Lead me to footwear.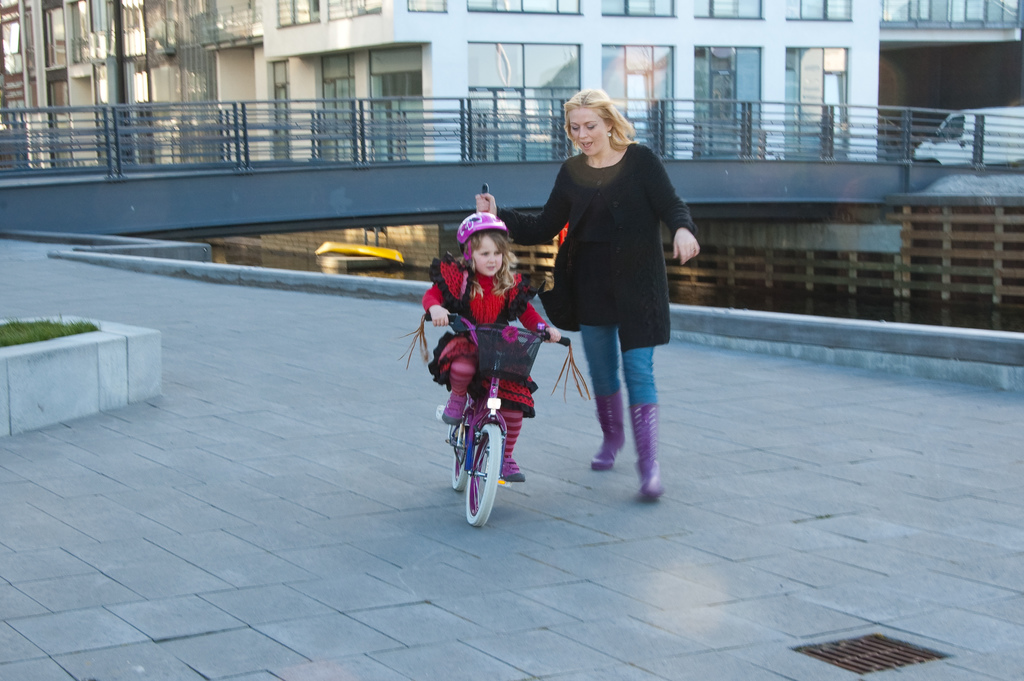
Lead to bbox(446, 397, 467, 422).
